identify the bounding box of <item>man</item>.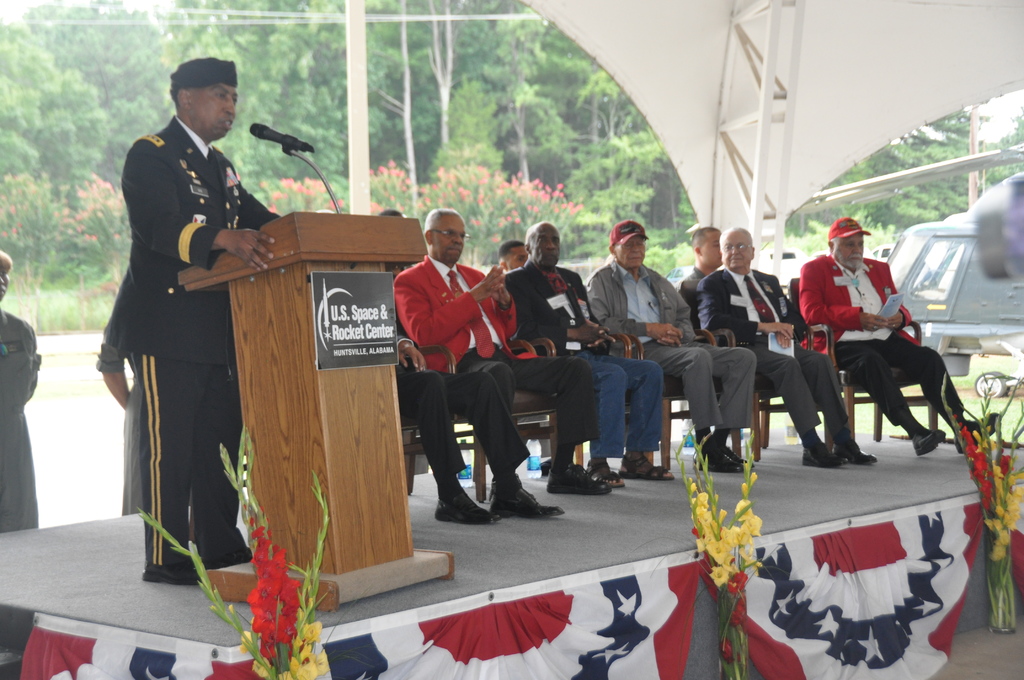
<bbox>394, 312, 568, 526</bbox>.
